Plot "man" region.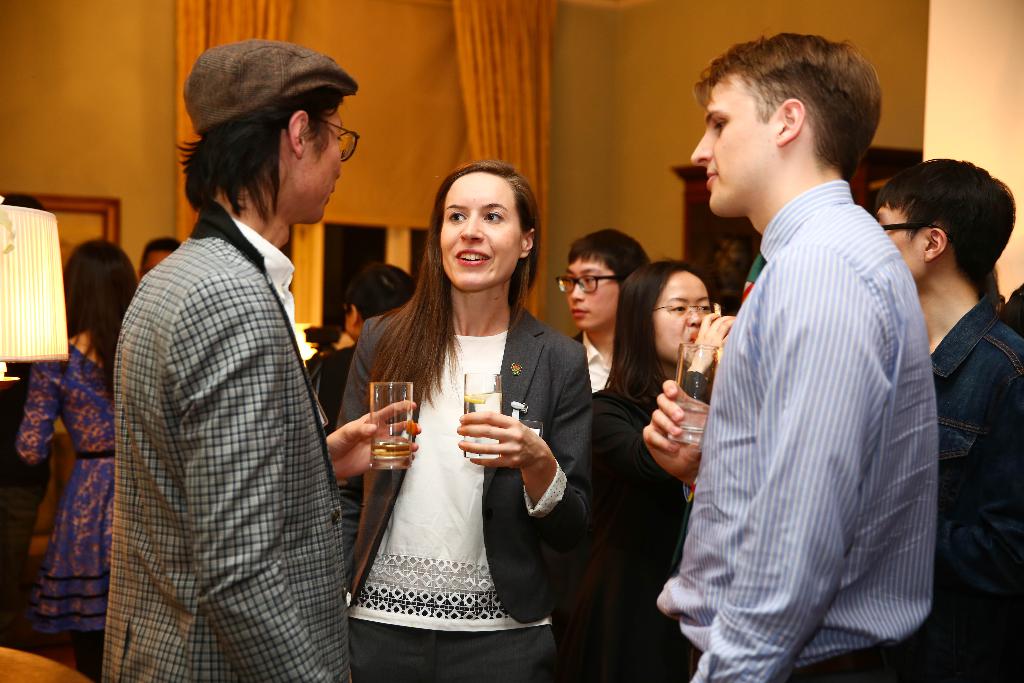
Plotted at box=[546, 234, 654, 448].
